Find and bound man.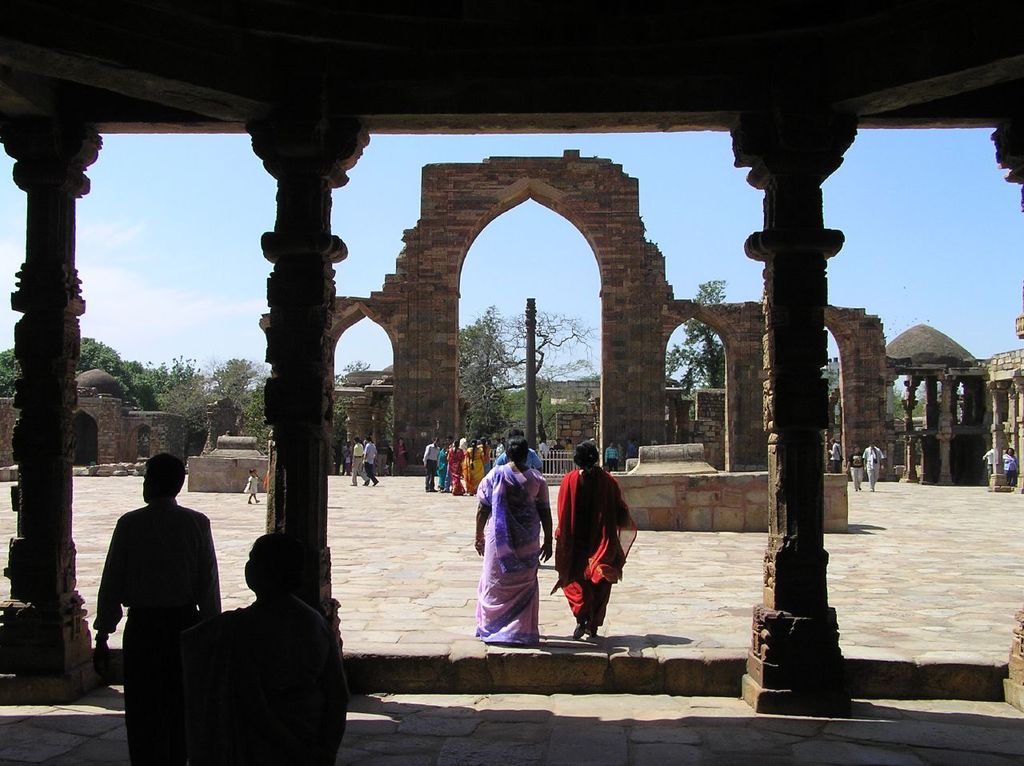
Bound: (x1=351, y1=436, x2=363, y2=484).
